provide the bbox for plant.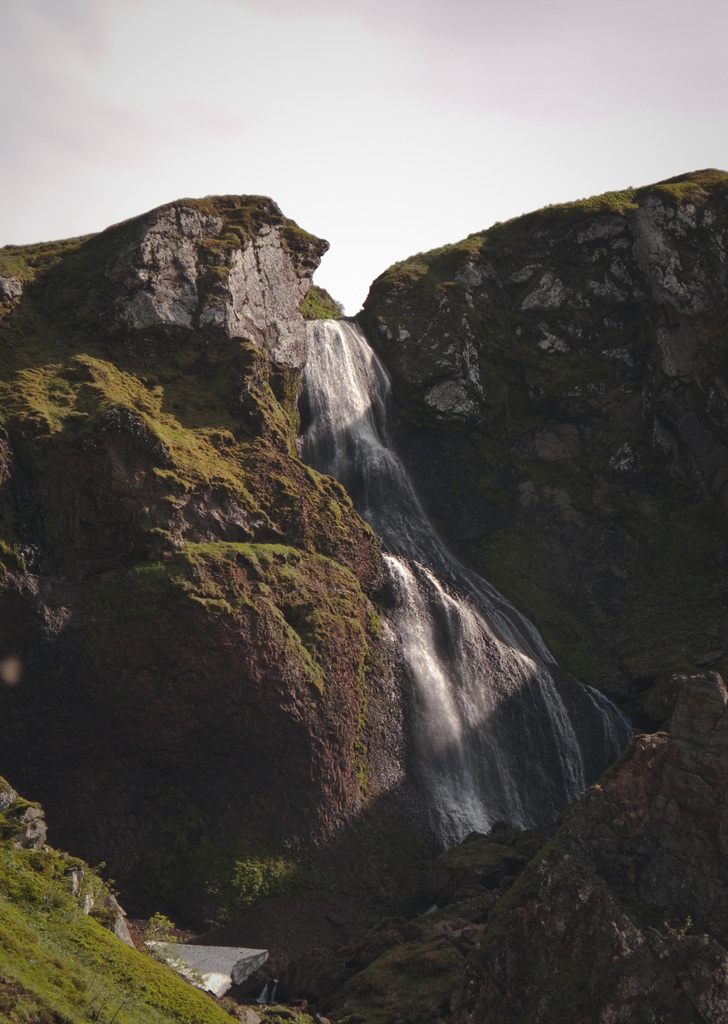
317 541 362 582.
